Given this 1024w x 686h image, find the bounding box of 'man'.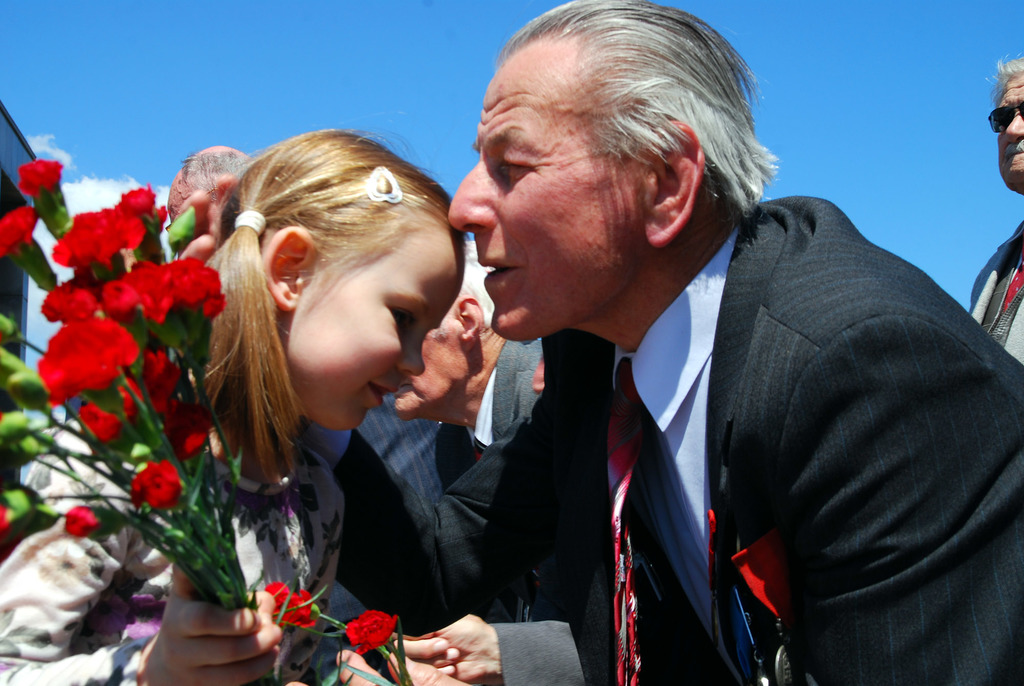
left=444, top=63, right=1018, bottom=685.
